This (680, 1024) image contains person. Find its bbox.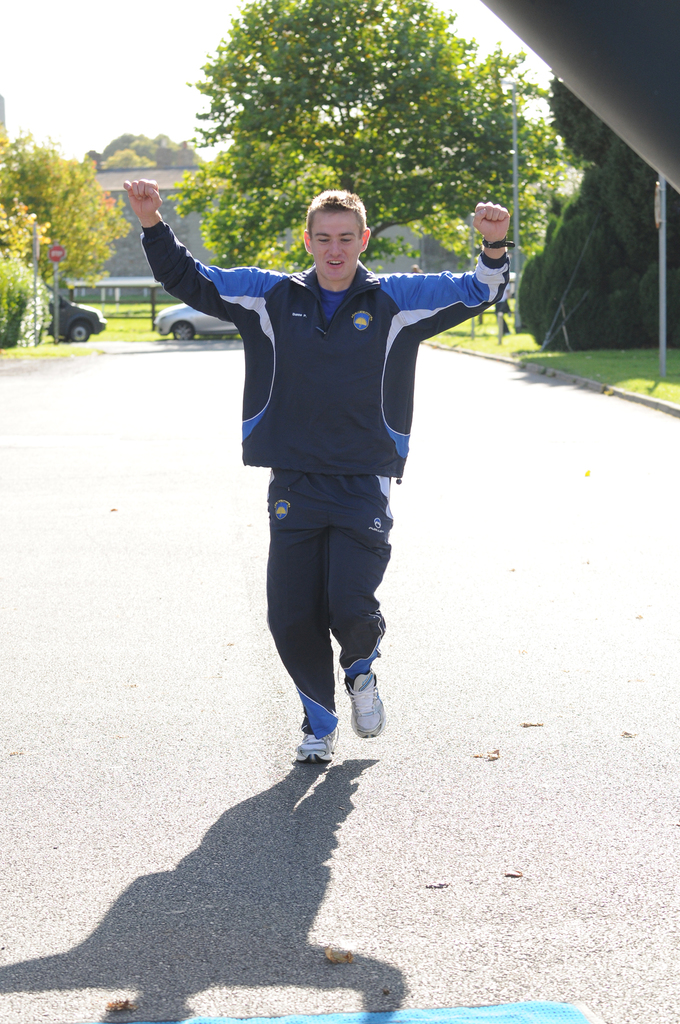
BBox(163, 150, 495, 787).
